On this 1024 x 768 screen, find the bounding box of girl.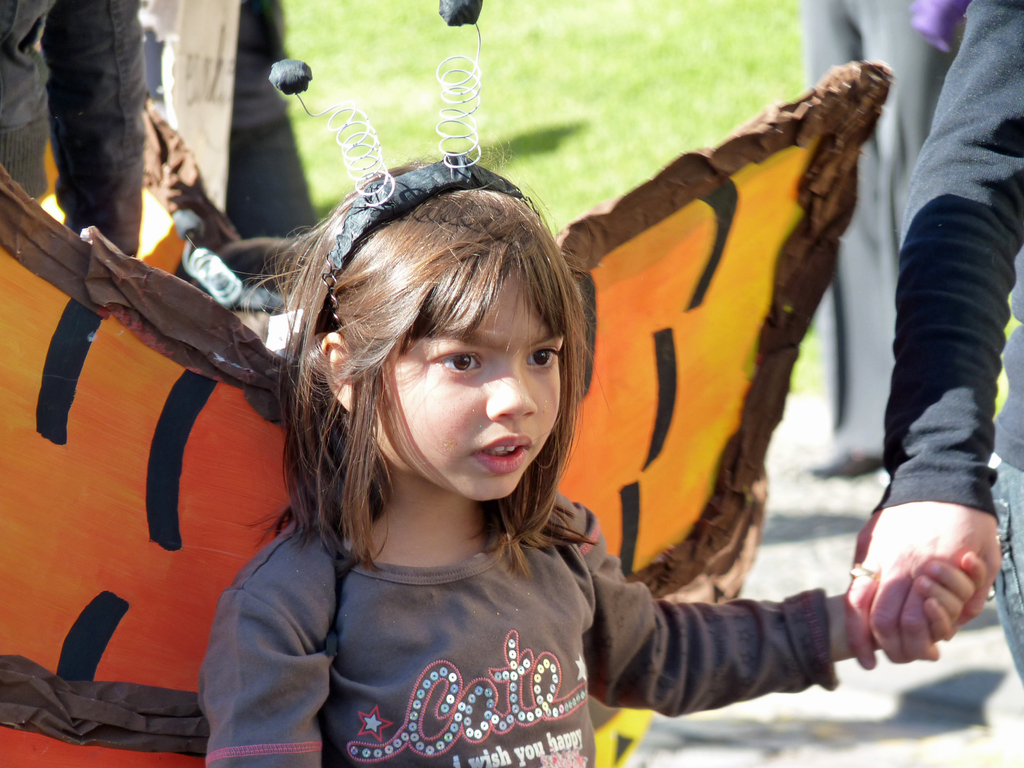
Bounding box: <box>196,155,991,767</box>.
